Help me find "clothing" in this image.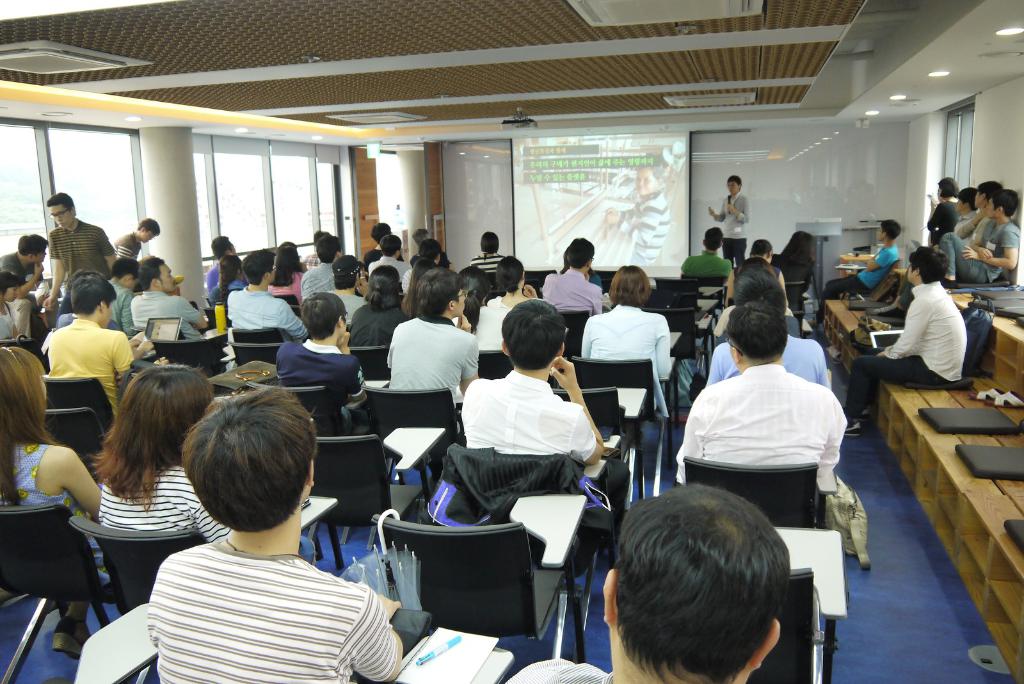
Found it: (x1=848, y1=284, x2=967, y2=414).
